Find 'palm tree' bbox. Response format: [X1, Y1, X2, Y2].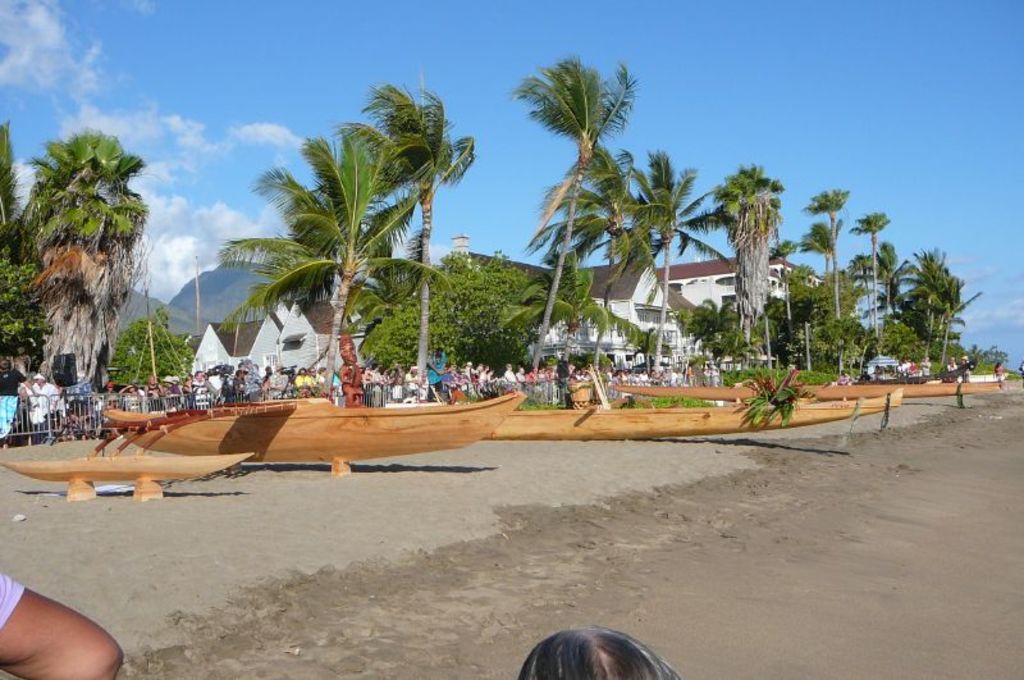
[44, 201, 81, 378].
